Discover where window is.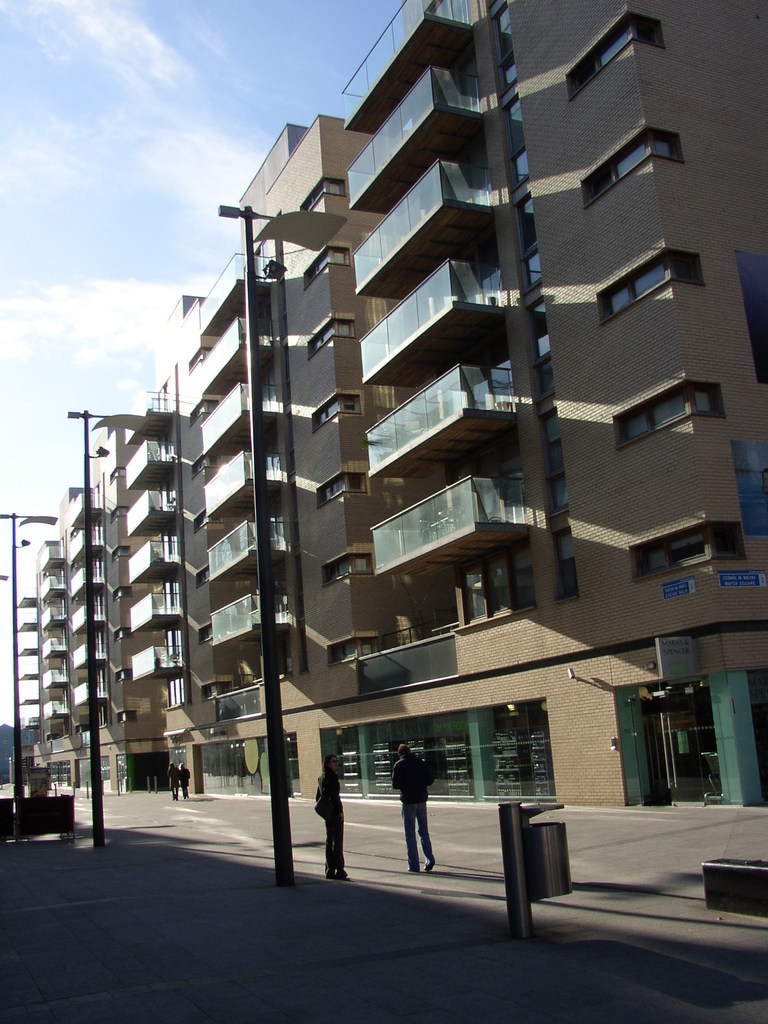
Discovered at locate(575, 127, 685, 209).
